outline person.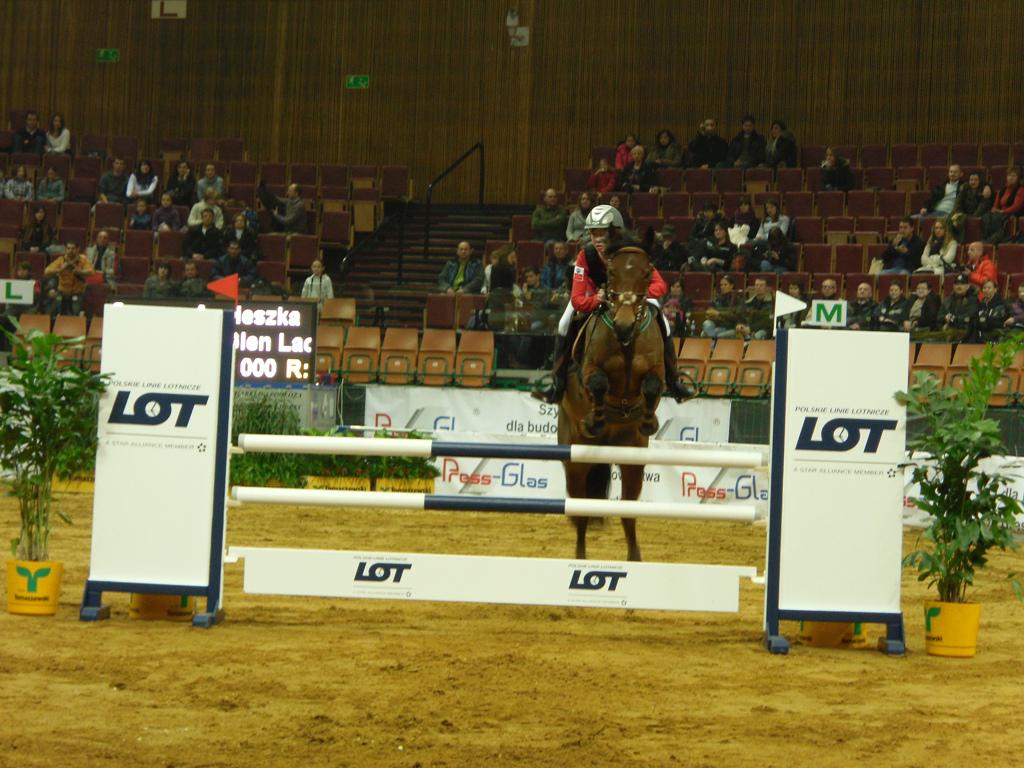
Outline: rect(905, 274, 951, 341).
